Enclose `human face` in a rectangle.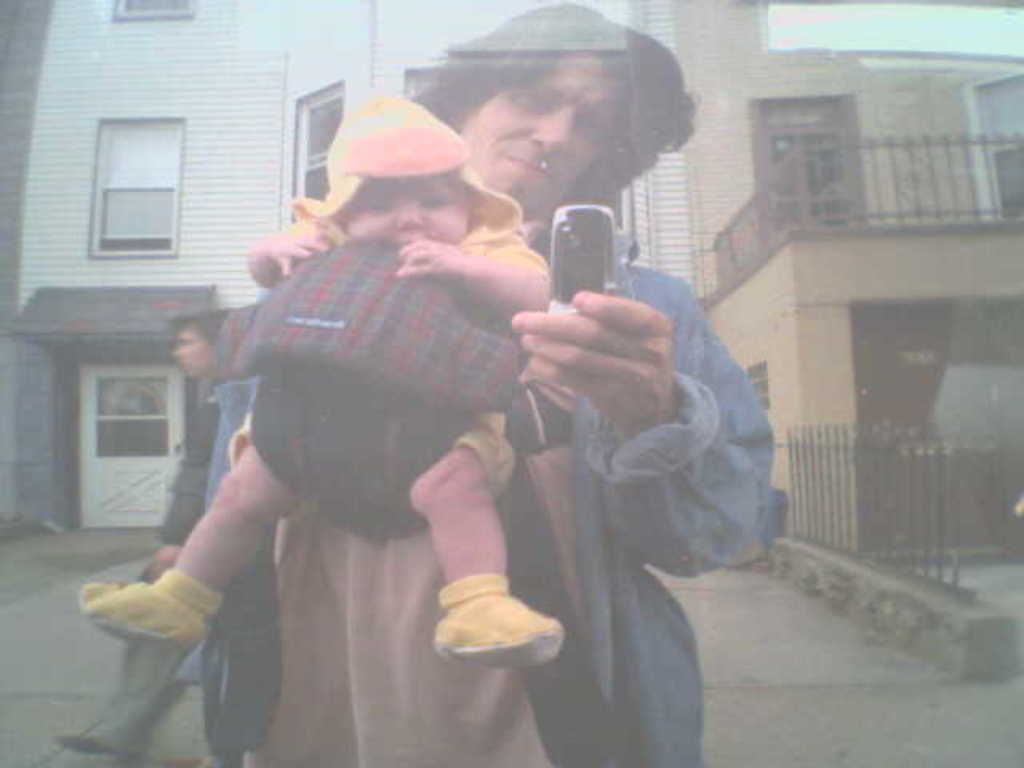
bbox=[336, 178, 469, 250].
